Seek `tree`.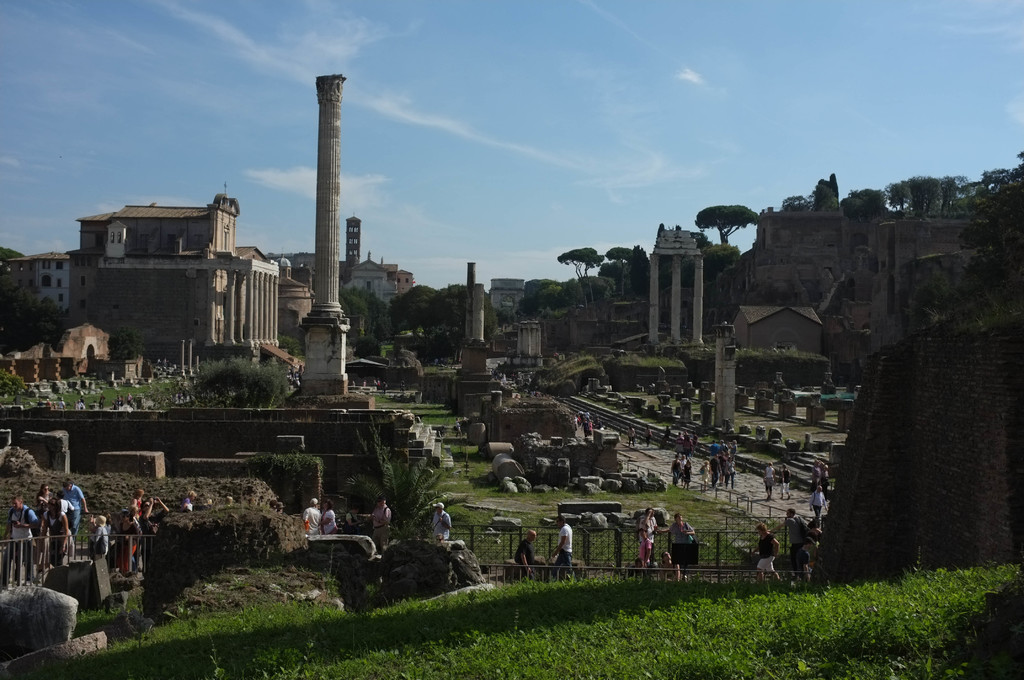
bbox=[888, 183, 908, 208].
